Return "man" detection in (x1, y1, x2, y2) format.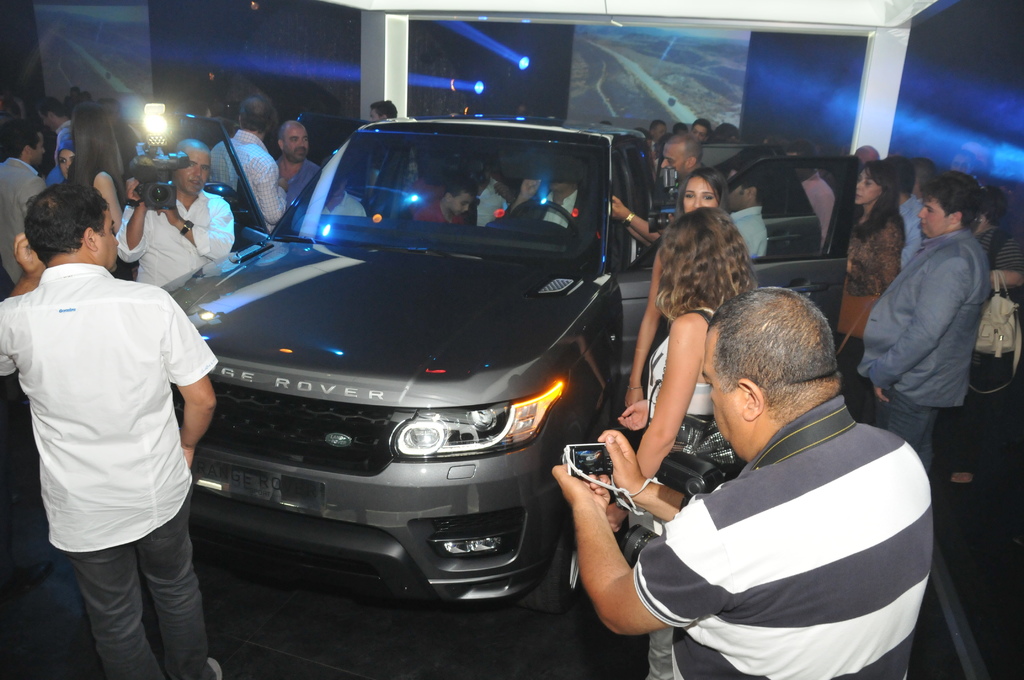
(855, 170, 994, 470).
